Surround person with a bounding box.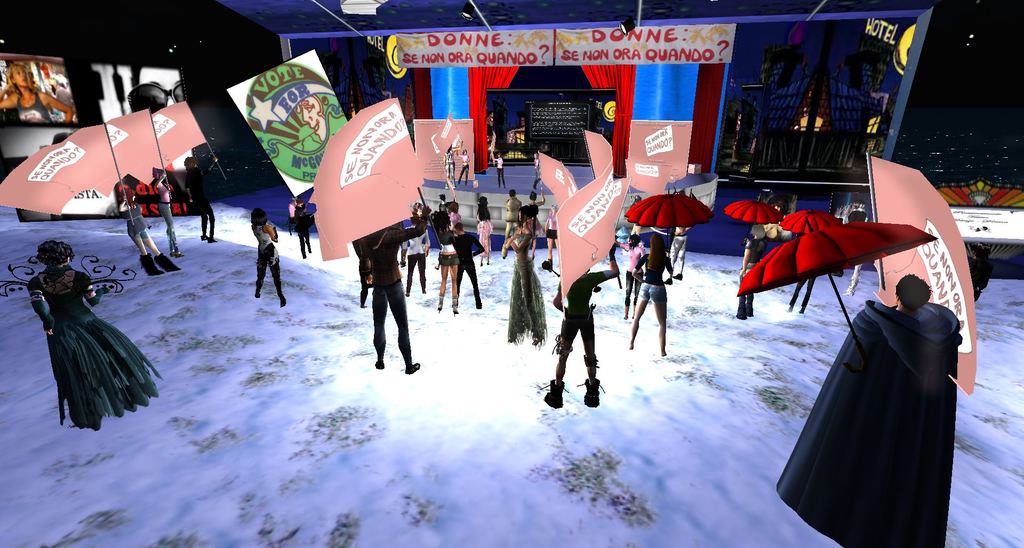
pyautogui.locateOnScreen(630, 197, 639, 236).
